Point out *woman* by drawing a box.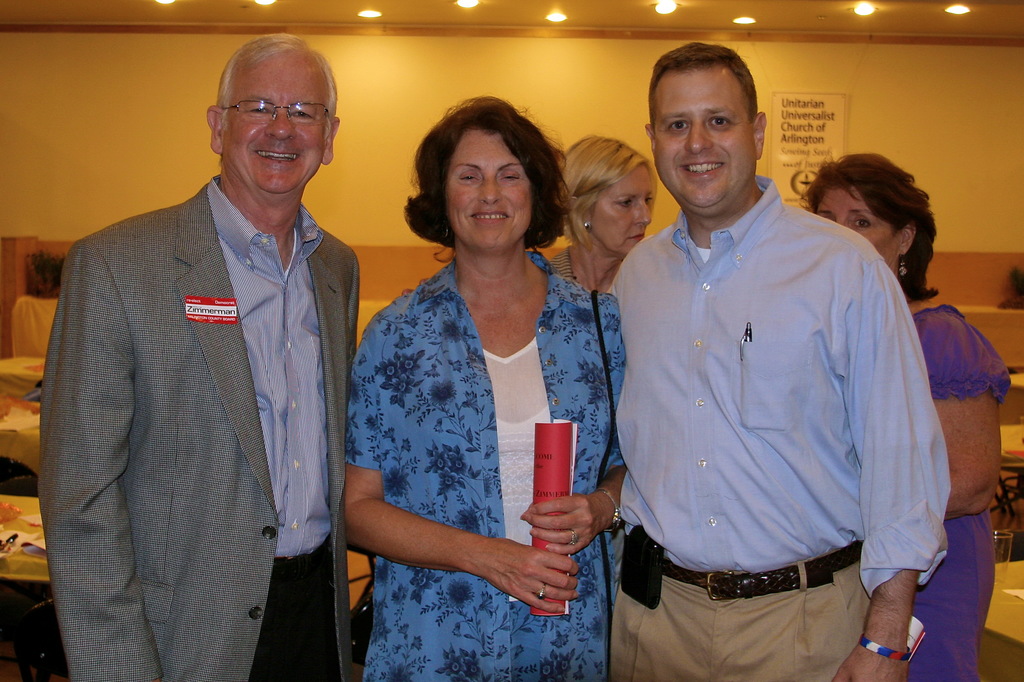
x1=337, y1=80, x2=591, y2=670.
